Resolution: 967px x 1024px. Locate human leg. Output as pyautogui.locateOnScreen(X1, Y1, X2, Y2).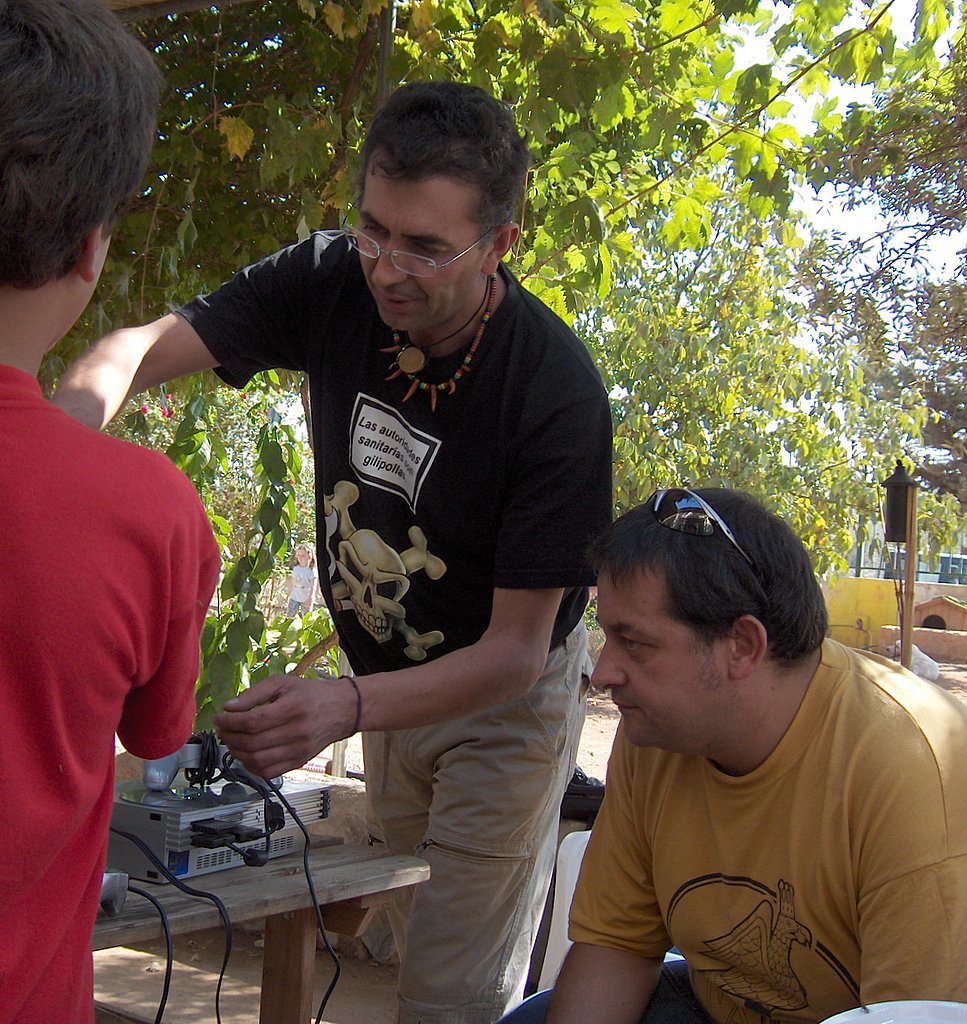
pyautogui.locateOnScreen(492, 958, 713, 1023).
